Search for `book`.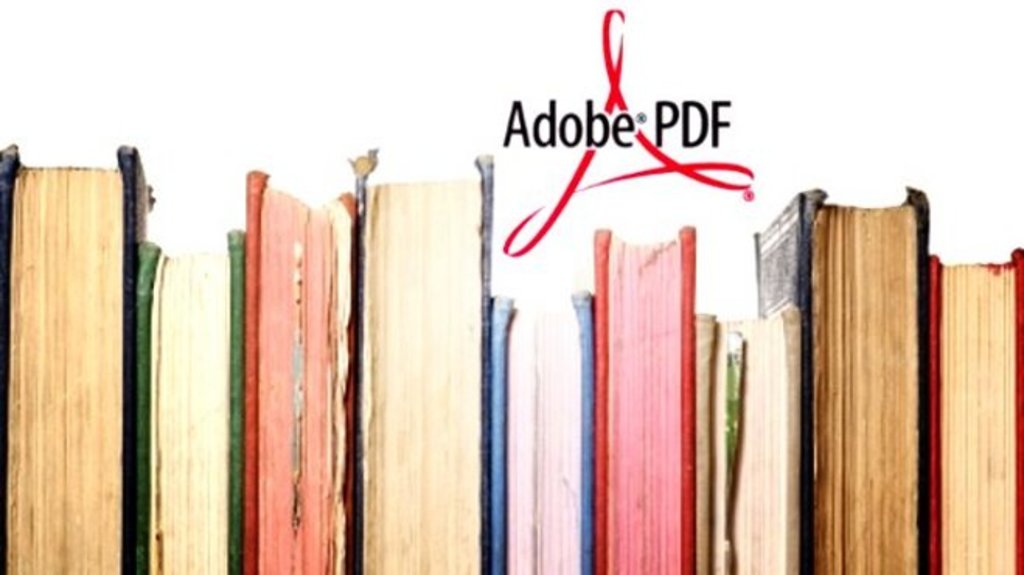
Found at [x1=926, y1=241, x2=1022, y2=573].
